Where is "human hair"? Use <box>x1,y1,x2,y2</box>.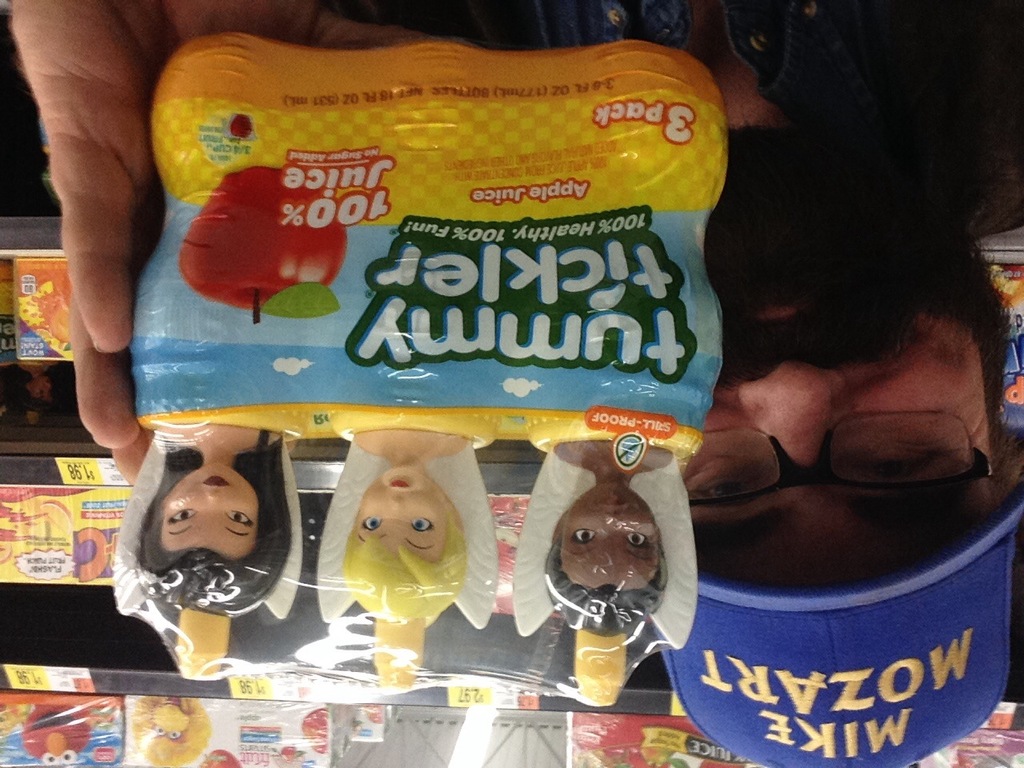
<box>545,538,662,644</box>.
